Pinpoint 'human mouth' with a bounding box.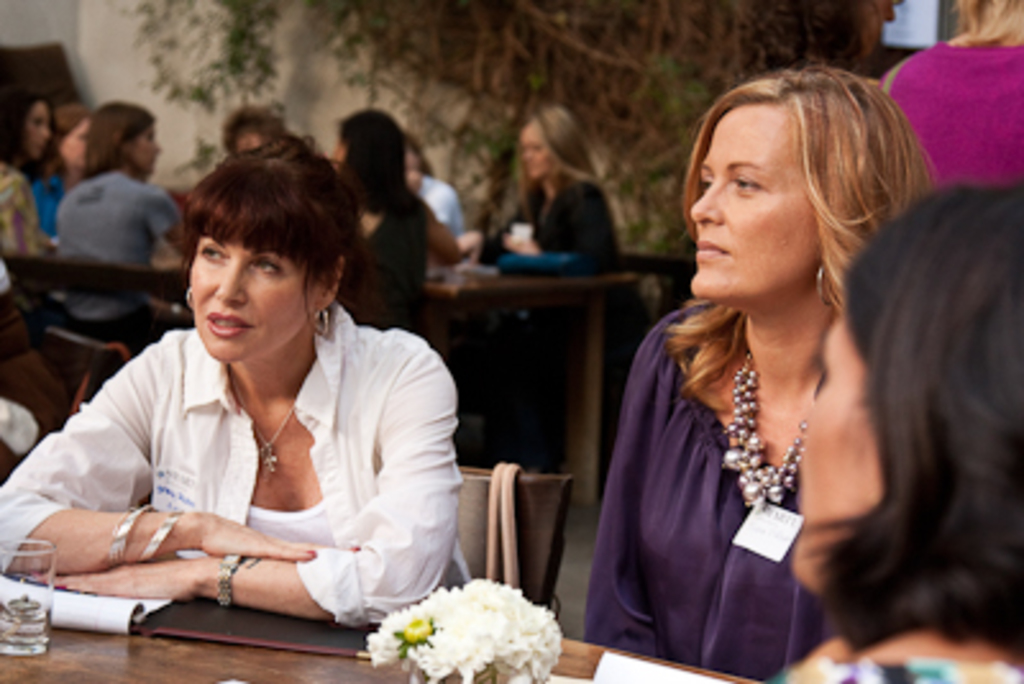
box(207, 313, 248, 338).
